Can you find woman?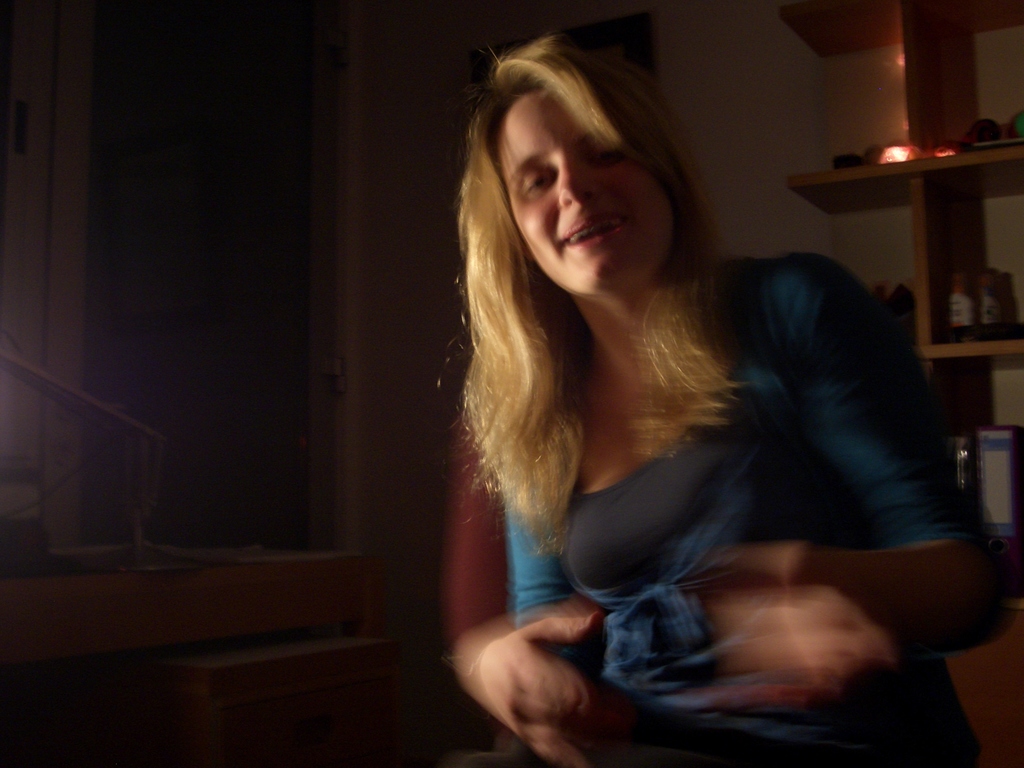
Yes, bounding box: (379, 38, 986, 764).
